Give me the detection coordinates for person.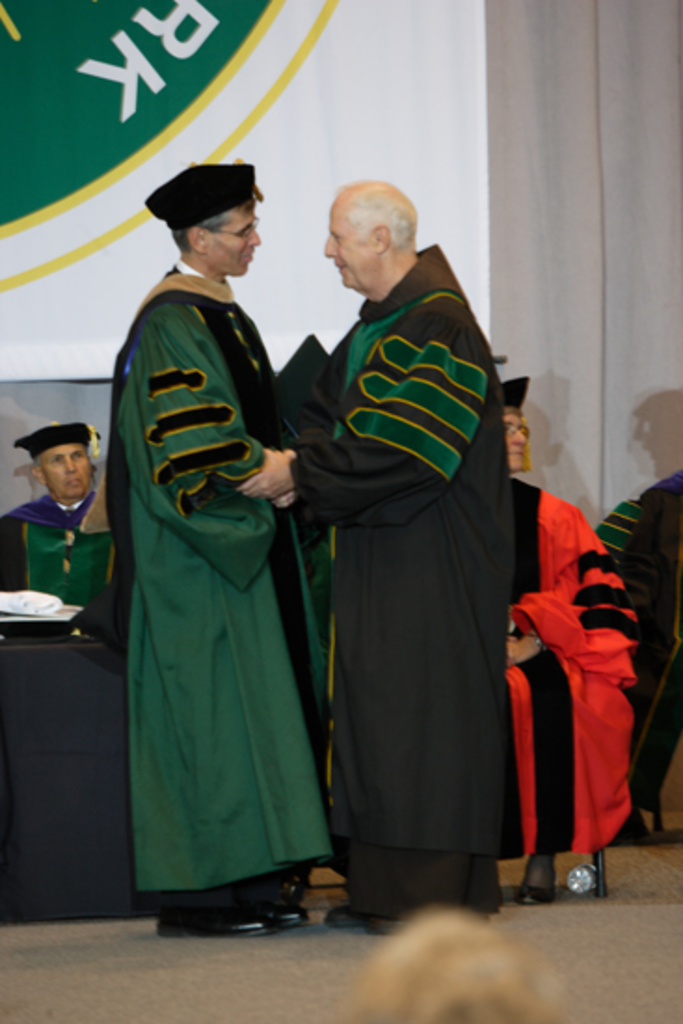
left=335, top=901, right=564, bottom=1022.
